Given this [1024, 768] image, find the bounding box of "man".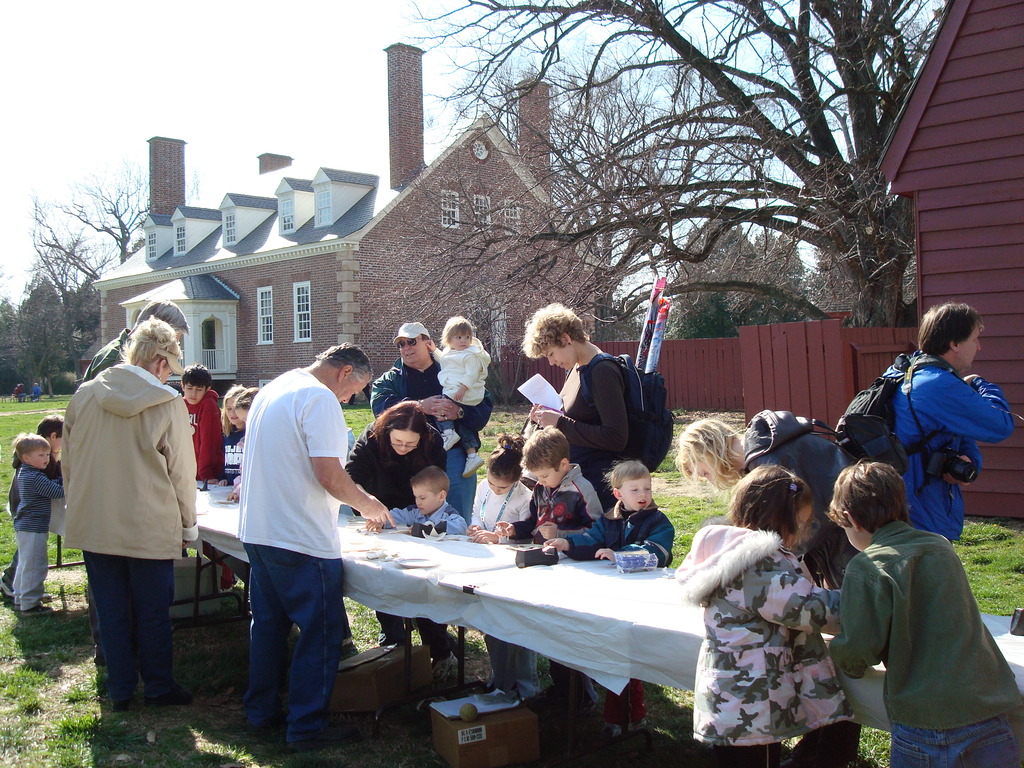
rect(370, 320, 495, 526).
